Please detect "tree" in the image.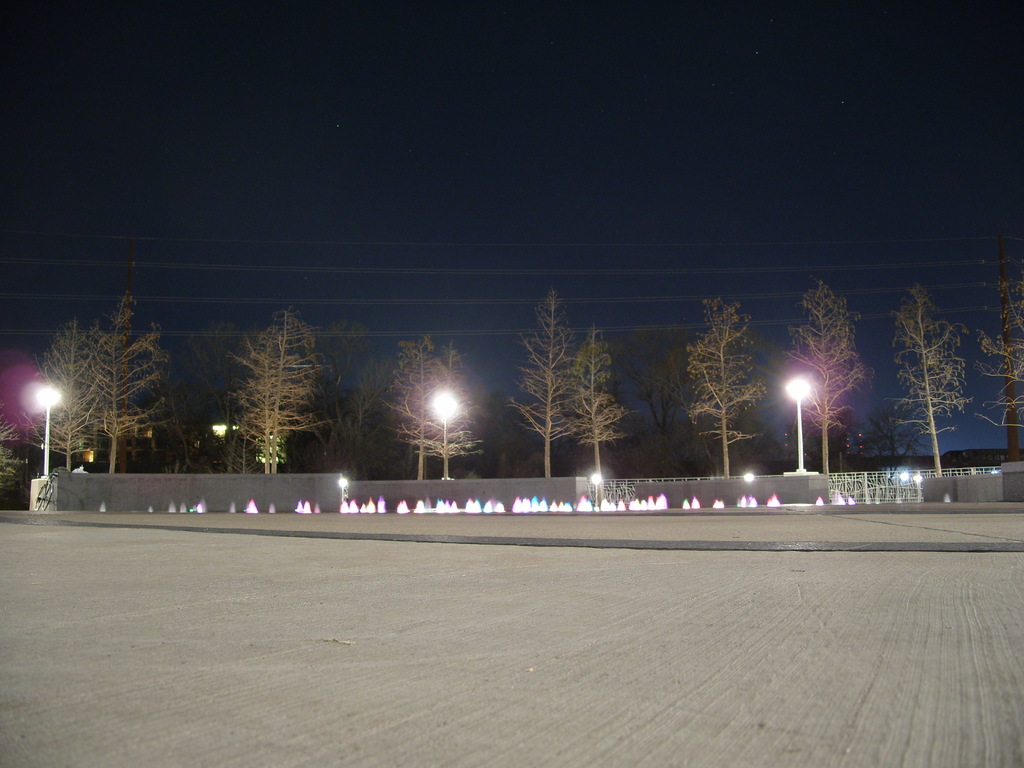
(left=390, top=335, right=439, bottom=480).
